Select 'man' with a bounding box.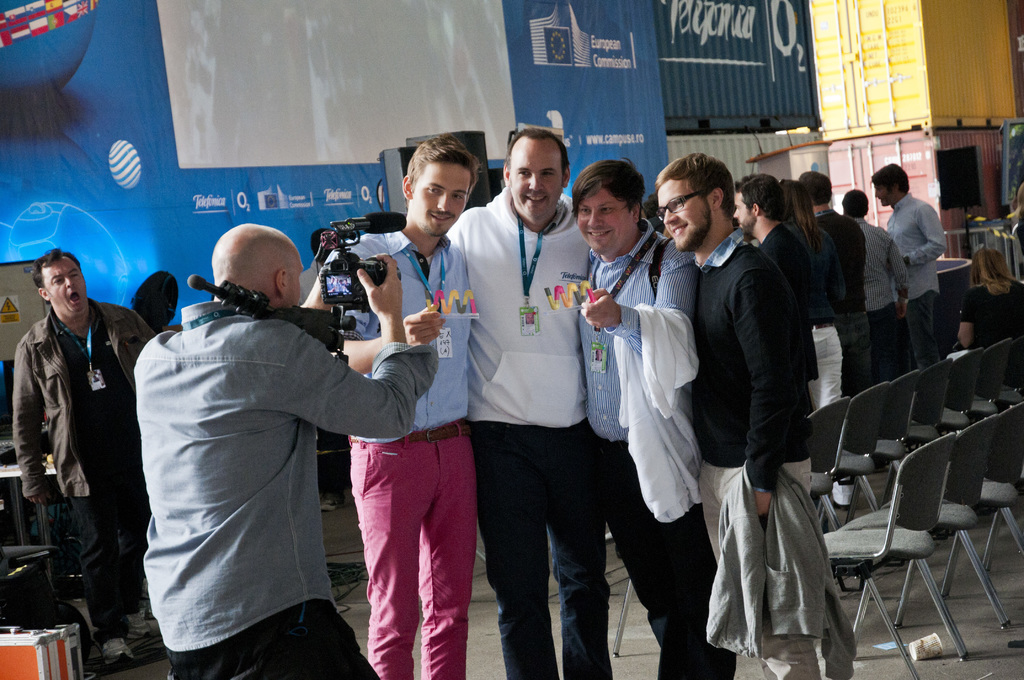
pyautogui.locateOnScreen(799, 173, 868, 396).
